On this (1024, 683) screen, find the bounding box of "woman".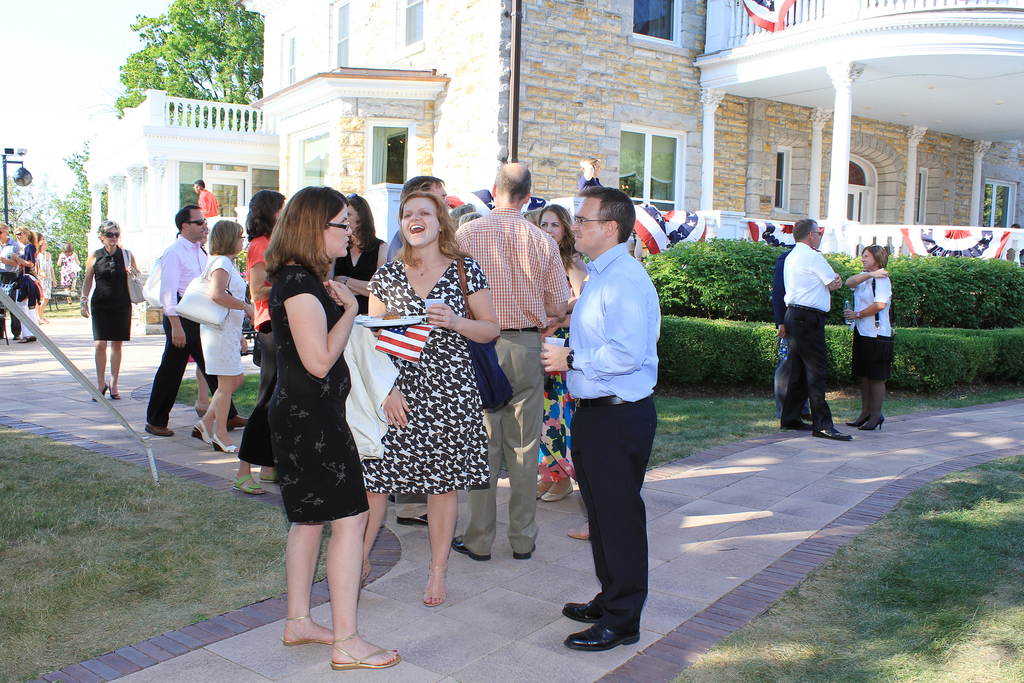
Bounding box: {"left": 531, "top": 205, "right": 588, "bottom": 508}.
